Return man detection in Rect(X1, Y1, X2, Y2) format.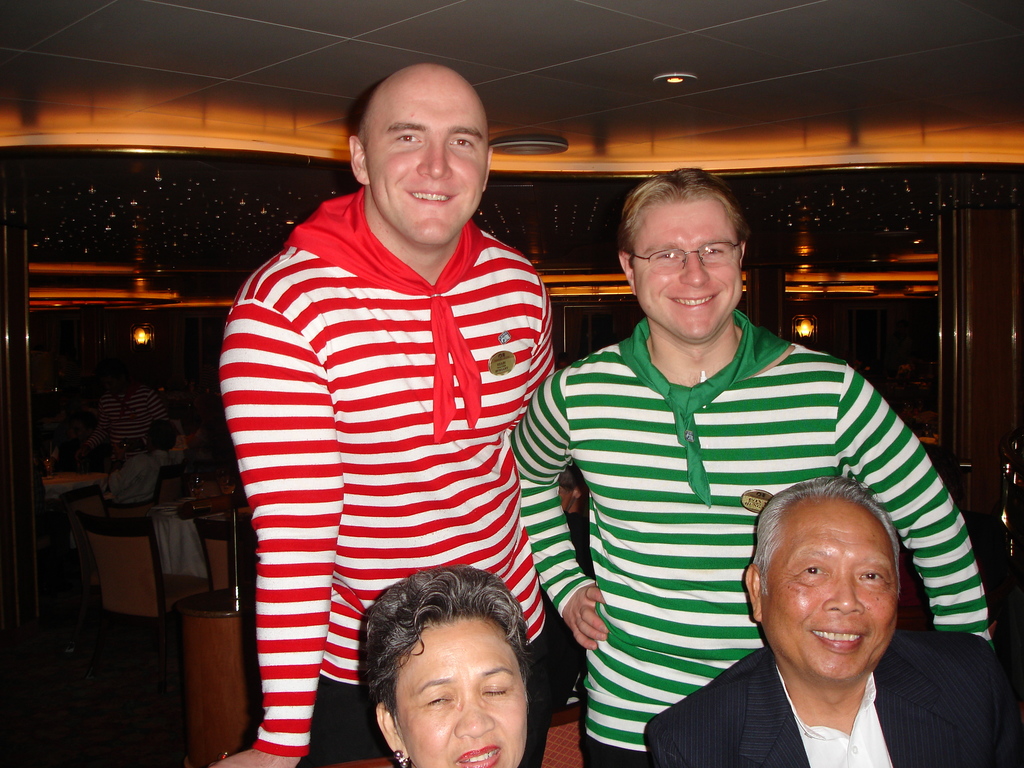
Rect(644, 468, 1023, 767).
